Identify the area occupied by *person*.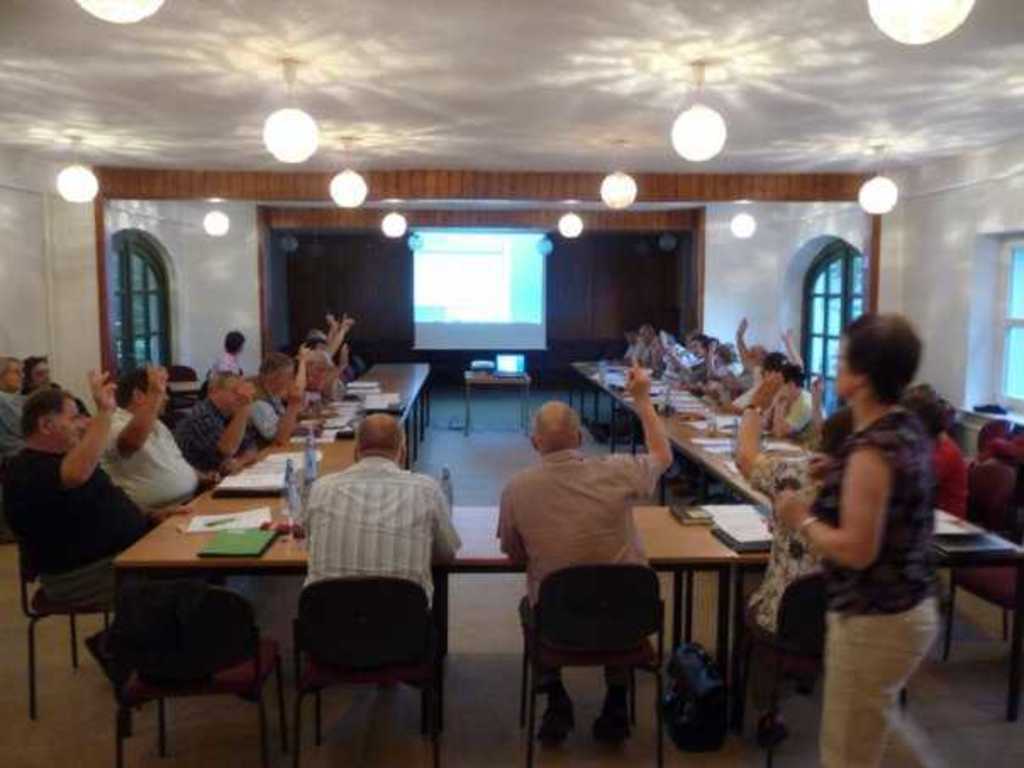
Area: select_region(656, 324, 692, 373).
